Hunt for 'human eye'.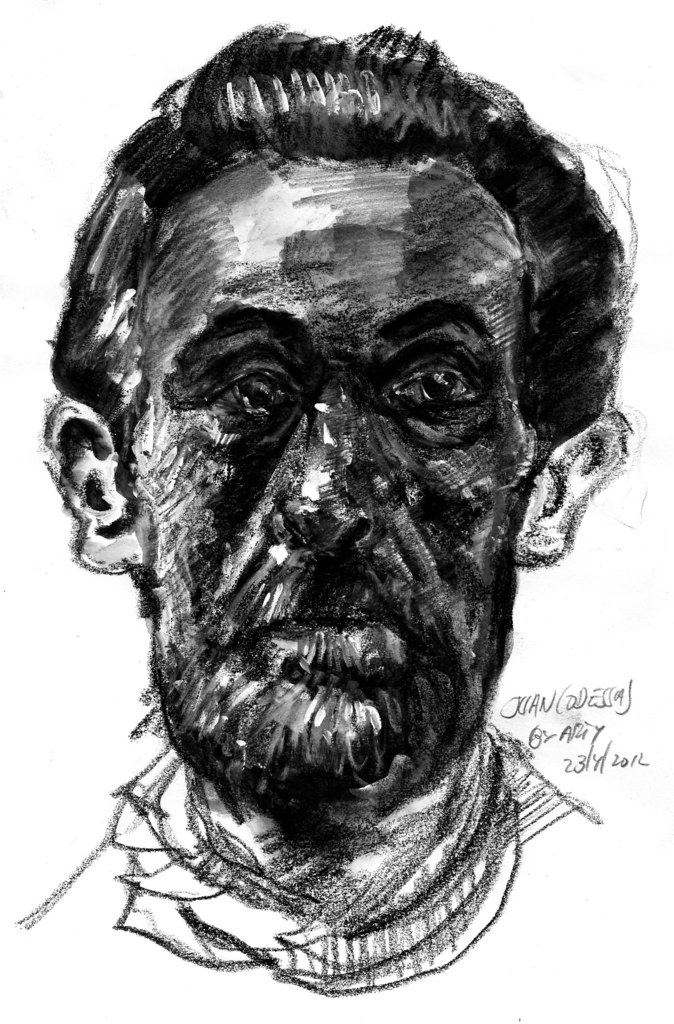
Hunted down at Rect(376, 350, 486, 428).
